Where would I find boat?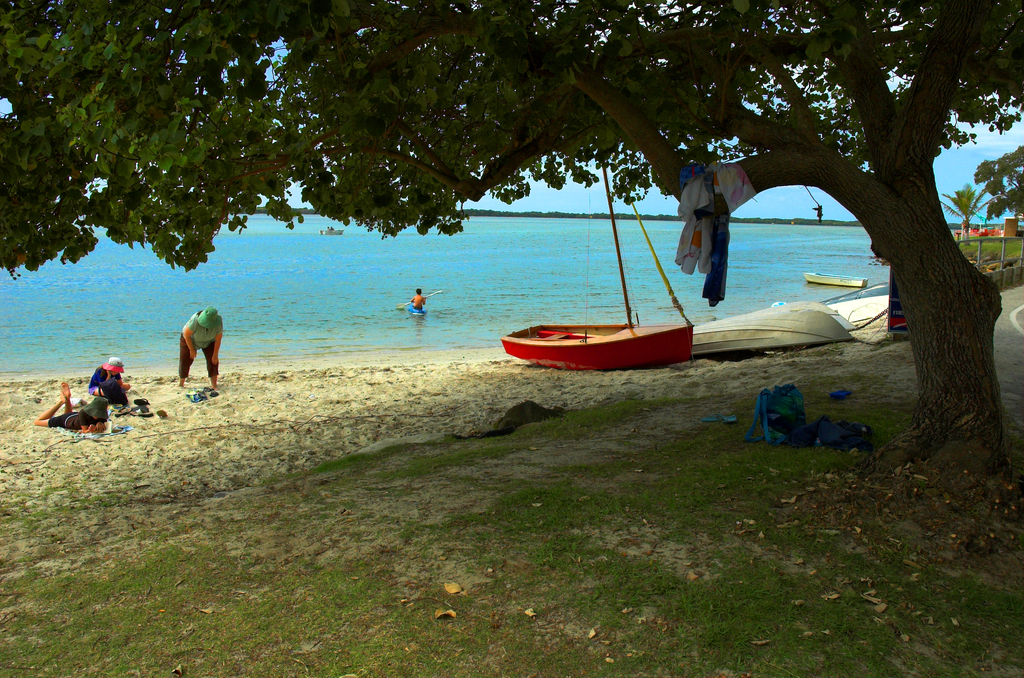
At (409,306,428,321).
